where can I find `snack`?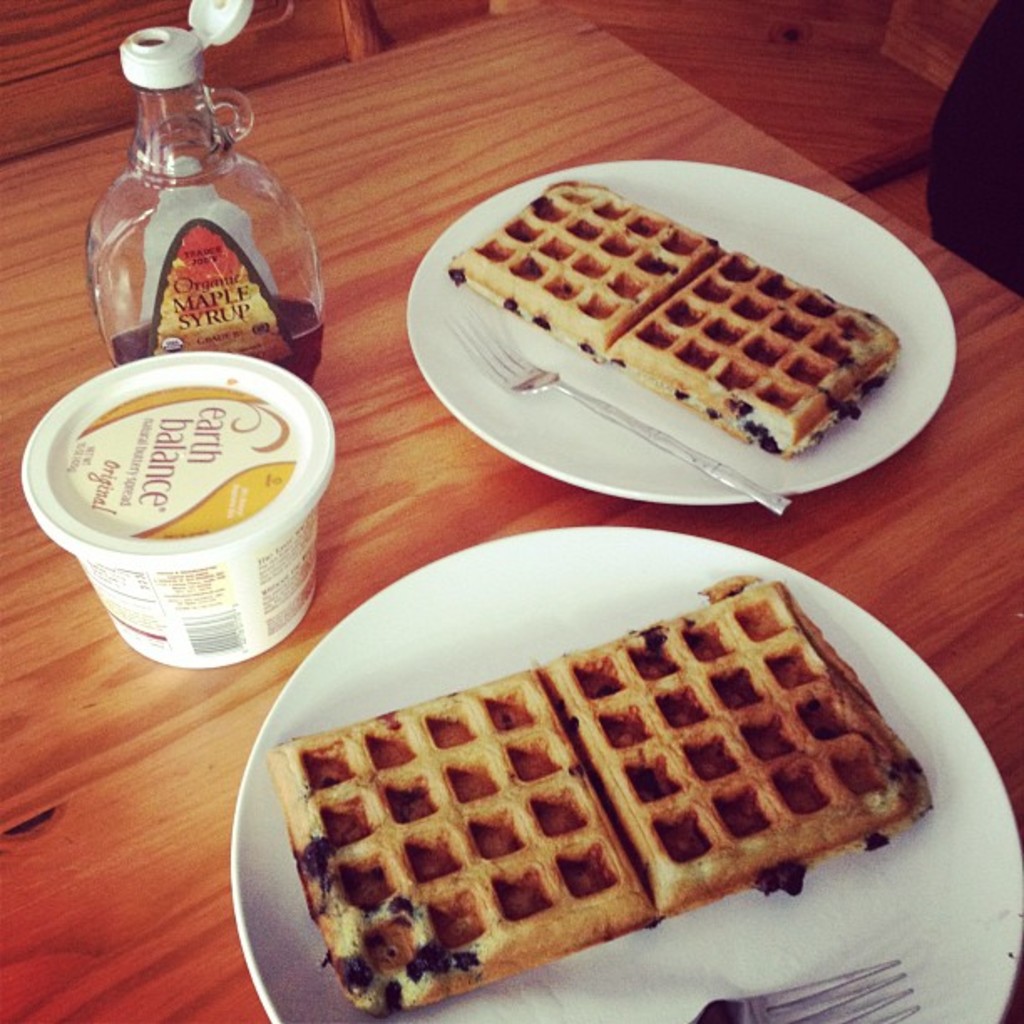
You can find it at {"x1": 20, "y1": 351, "x2": 336, "y2": 666}.
